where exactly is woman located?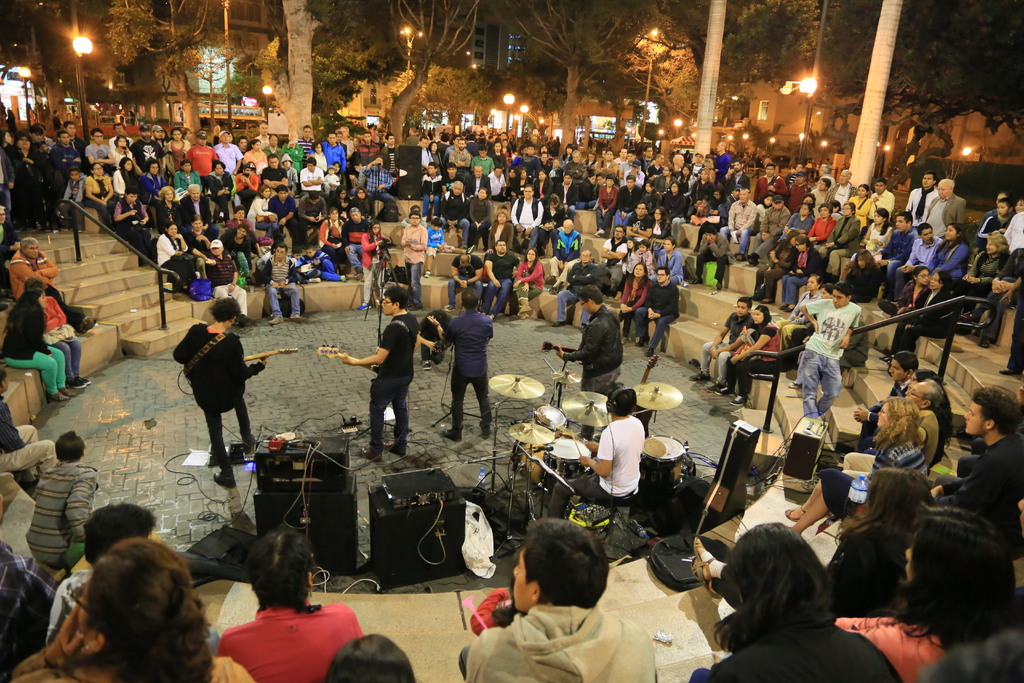
Its bounding box is {"x1": 221, "y1": 222, "x2": 250, "y2": 276}.
